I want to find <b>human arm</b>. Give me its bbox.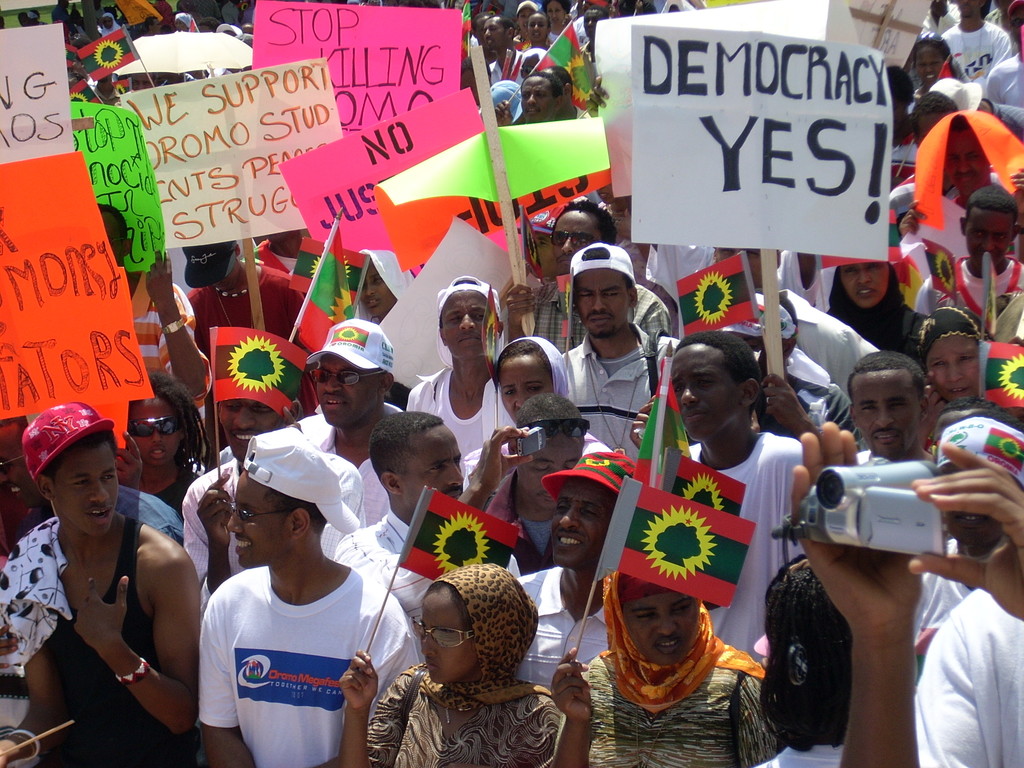
bbox(0, 645, 67, 767).
